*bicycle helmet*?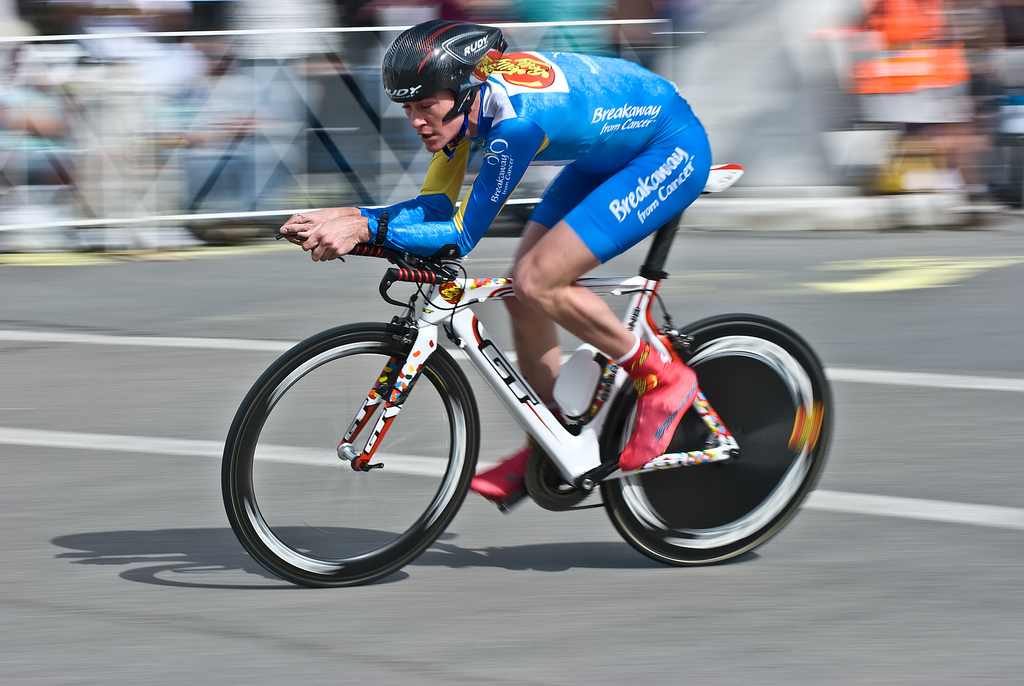
[x1=385, y1=19, x2=502, y2=118]
